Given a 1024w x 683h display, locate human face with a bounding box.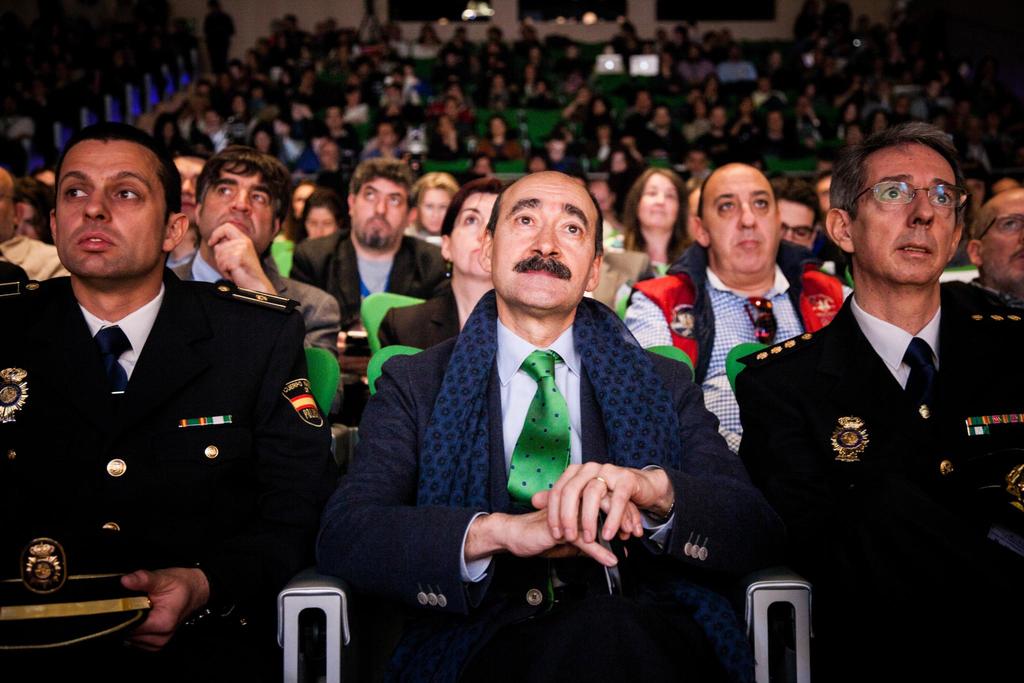
Located: bbox=[852, 147, 951, 283].
